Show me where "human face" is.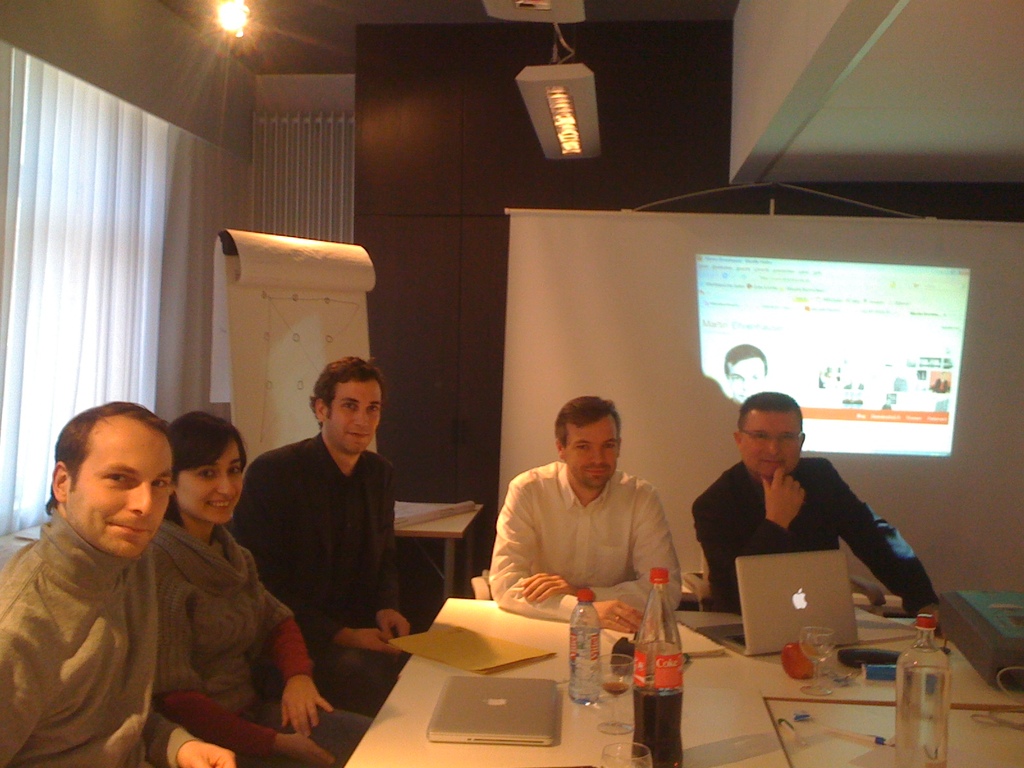
"human face" is at (727, 355, 769, 401).
